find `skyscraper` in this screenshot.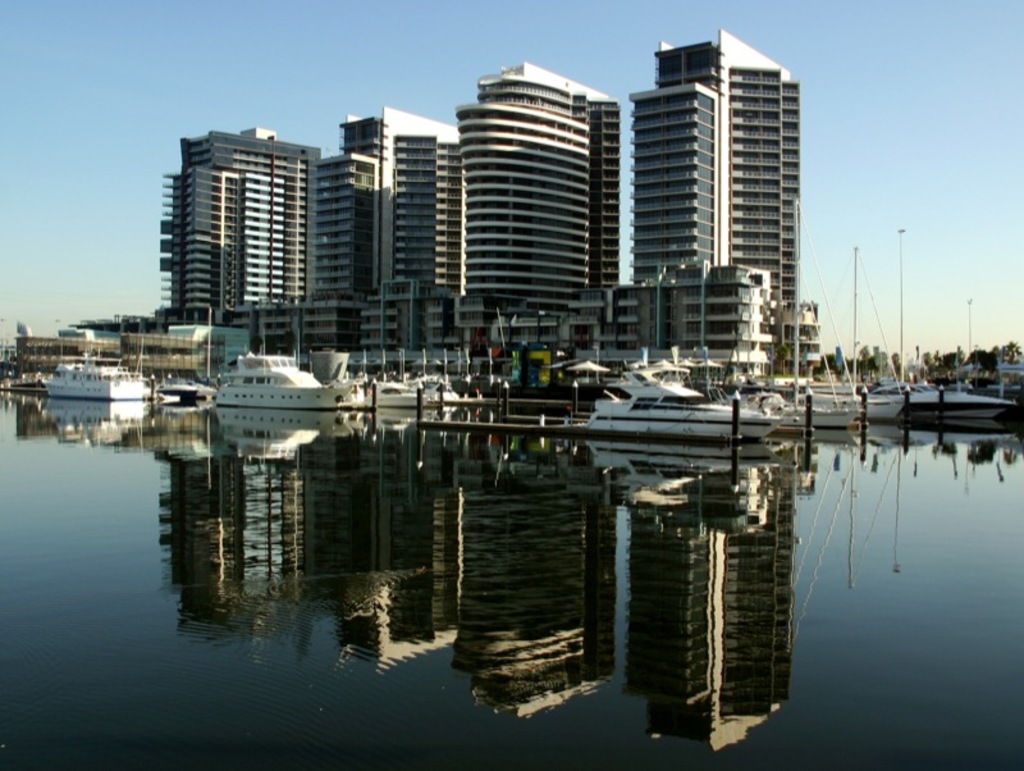
The bounding box for `skyscraper` is bbox(143, 117, 326, 341).
